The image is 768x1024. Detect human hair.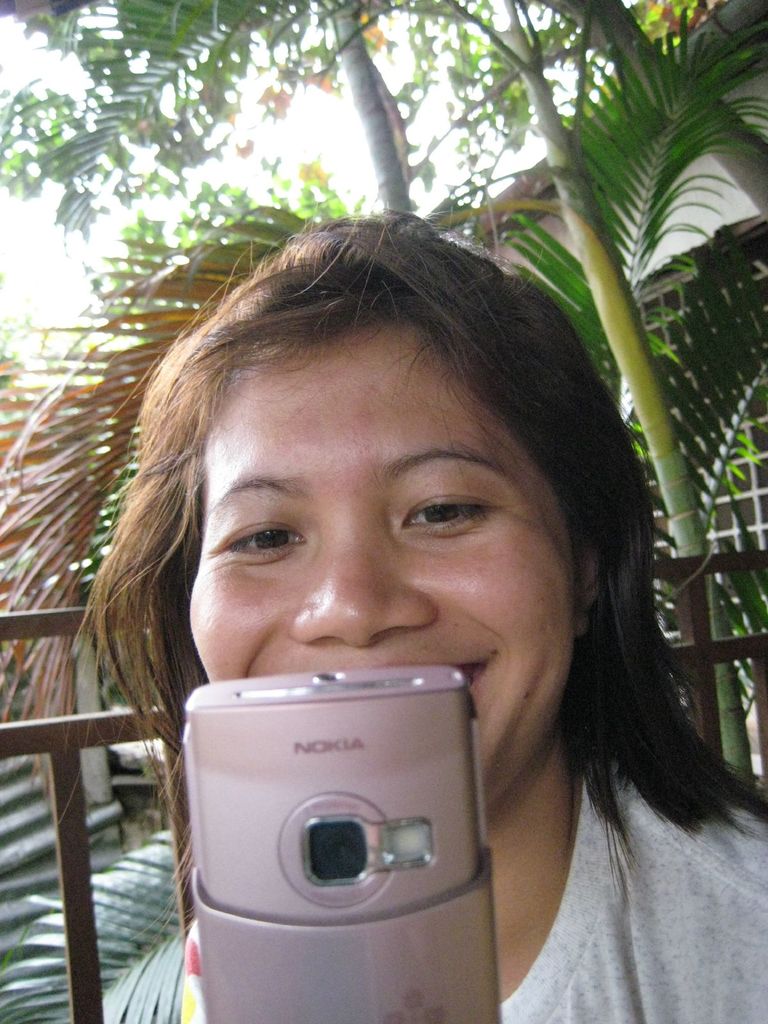
Detection: <region>79, 205, 767, 847</region>.
